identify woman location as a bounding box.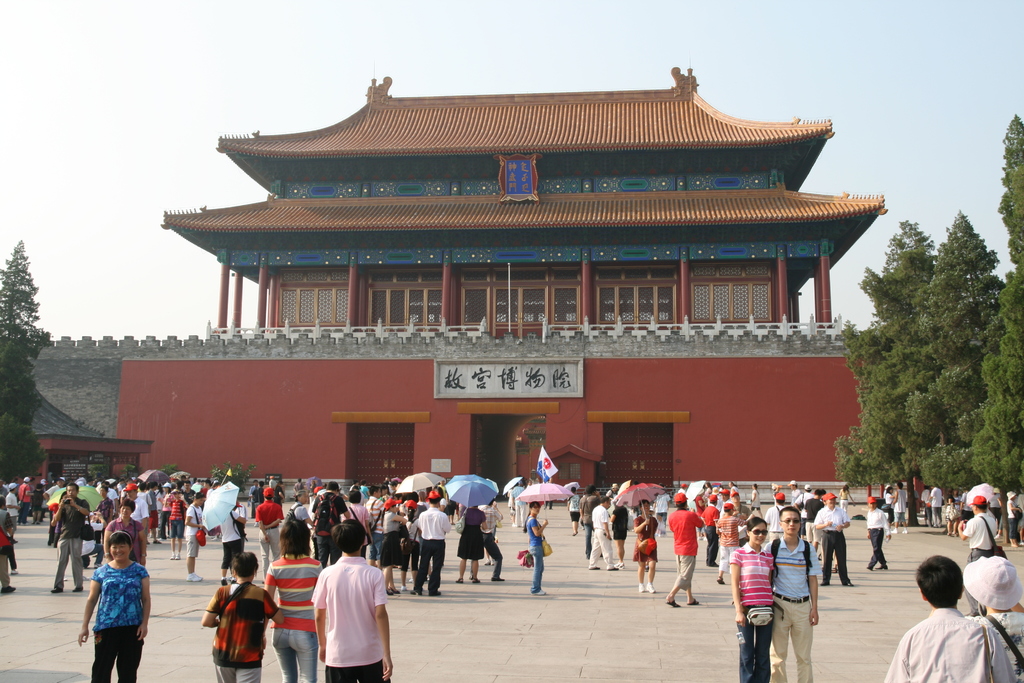
77,530,148,682.
